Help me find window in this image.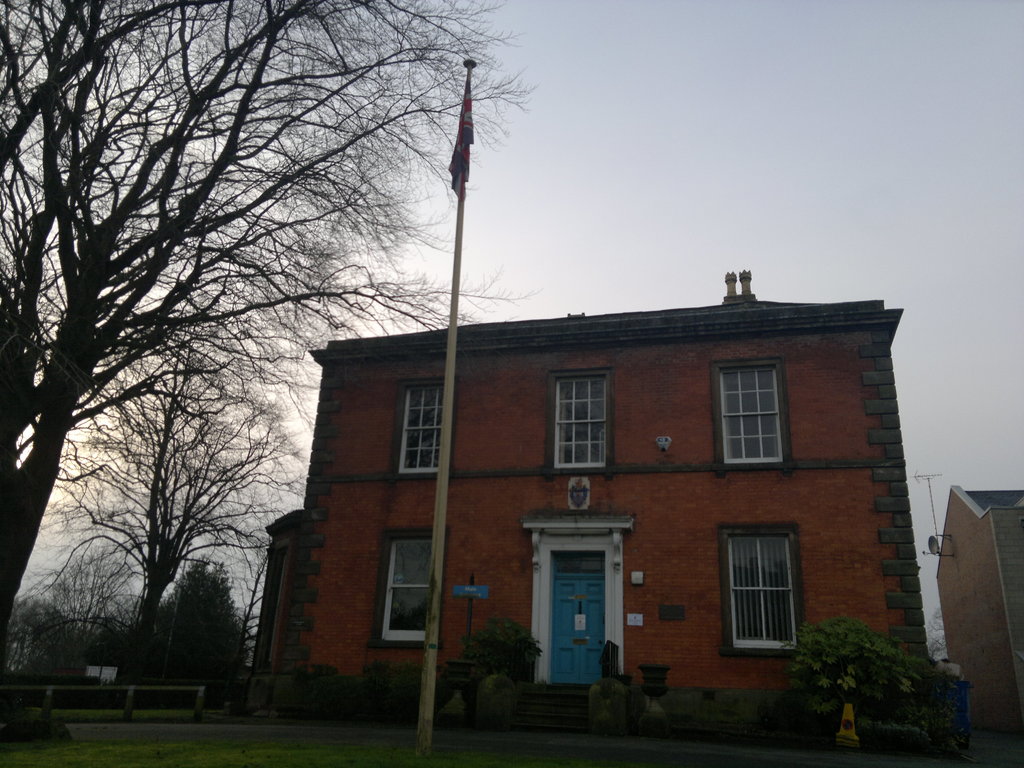
Found it: [708,355,795,468].
